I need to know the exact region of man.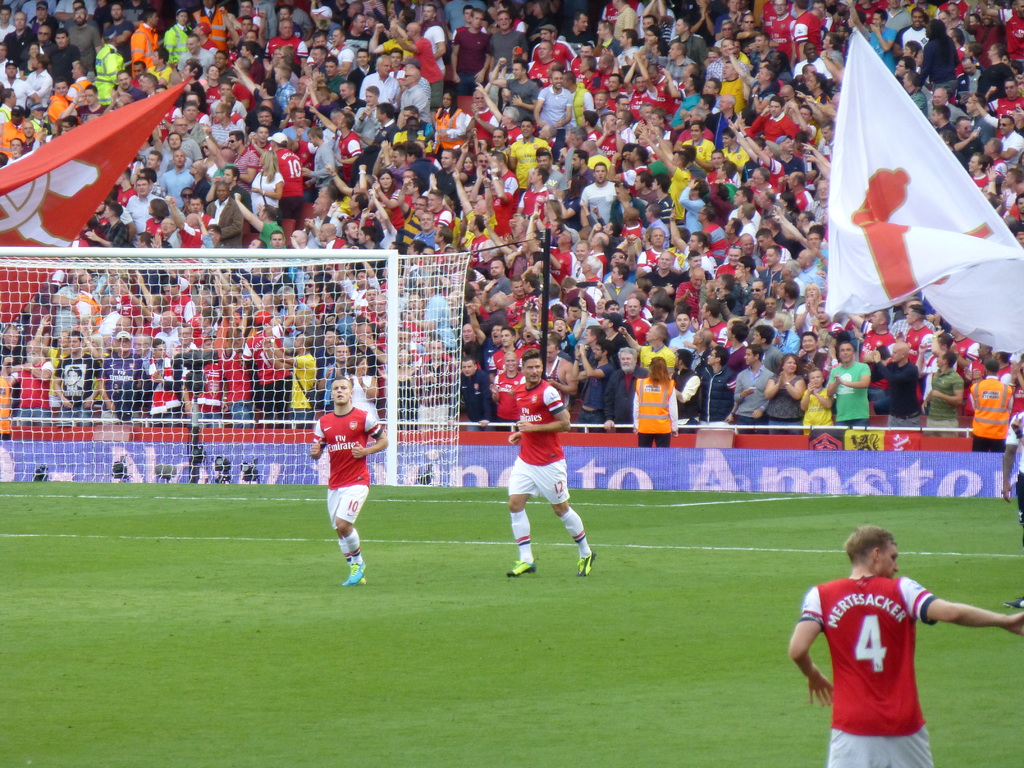
Region: Rect(507, 349, 596, 580).
